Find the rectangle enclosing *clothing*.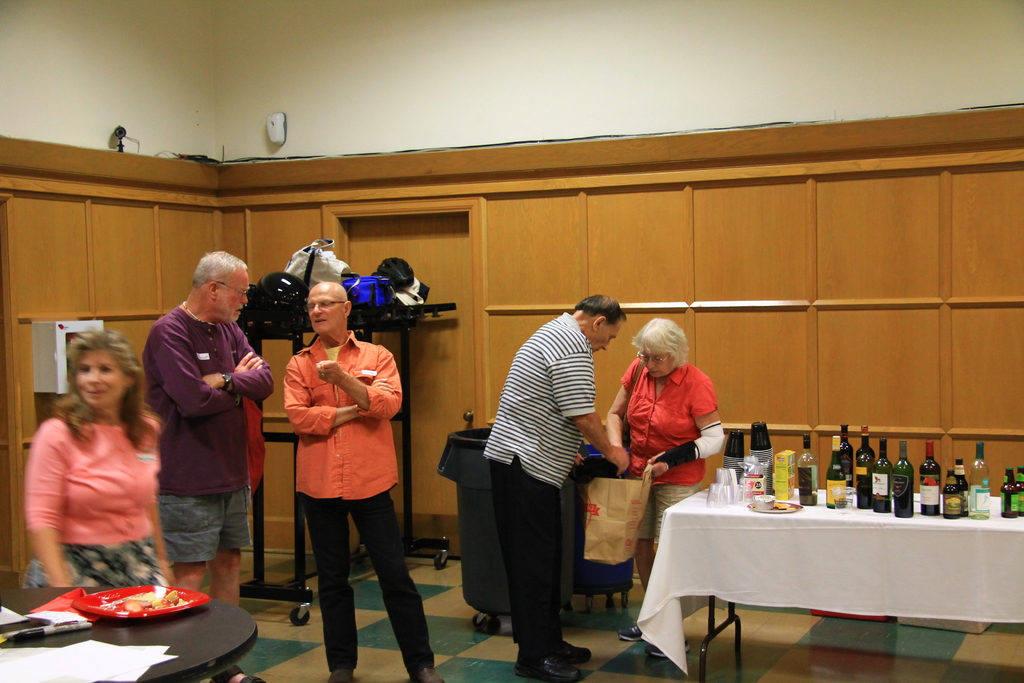
(left=143, top=306, right=275, bottom=563).
